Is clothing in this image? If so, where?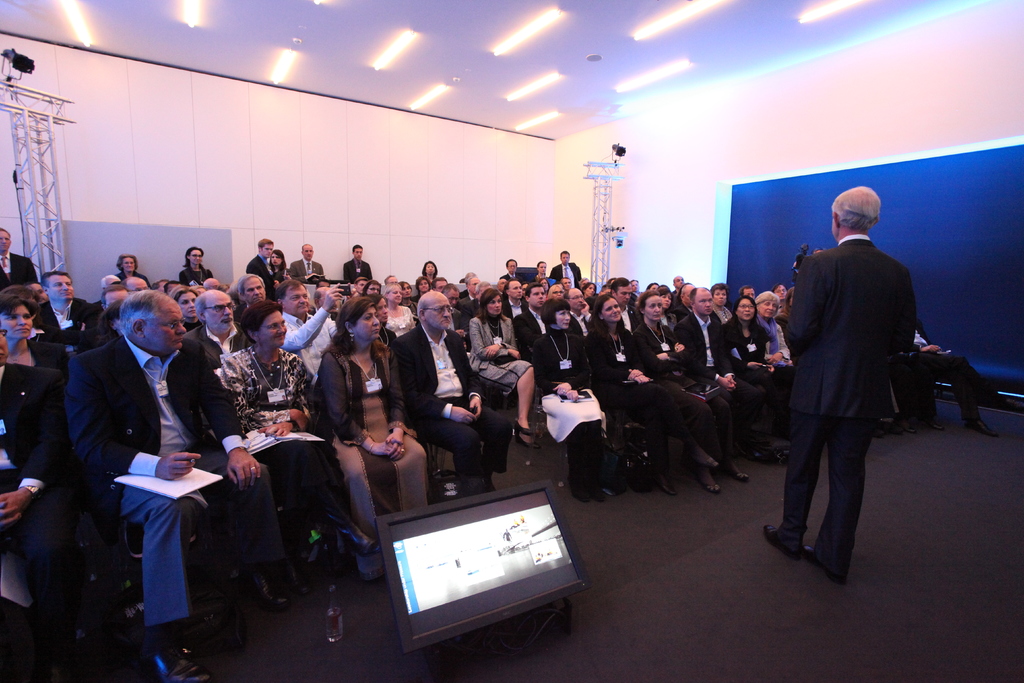
Yes, at [left=455, top=294, right=476, bottom=312].
